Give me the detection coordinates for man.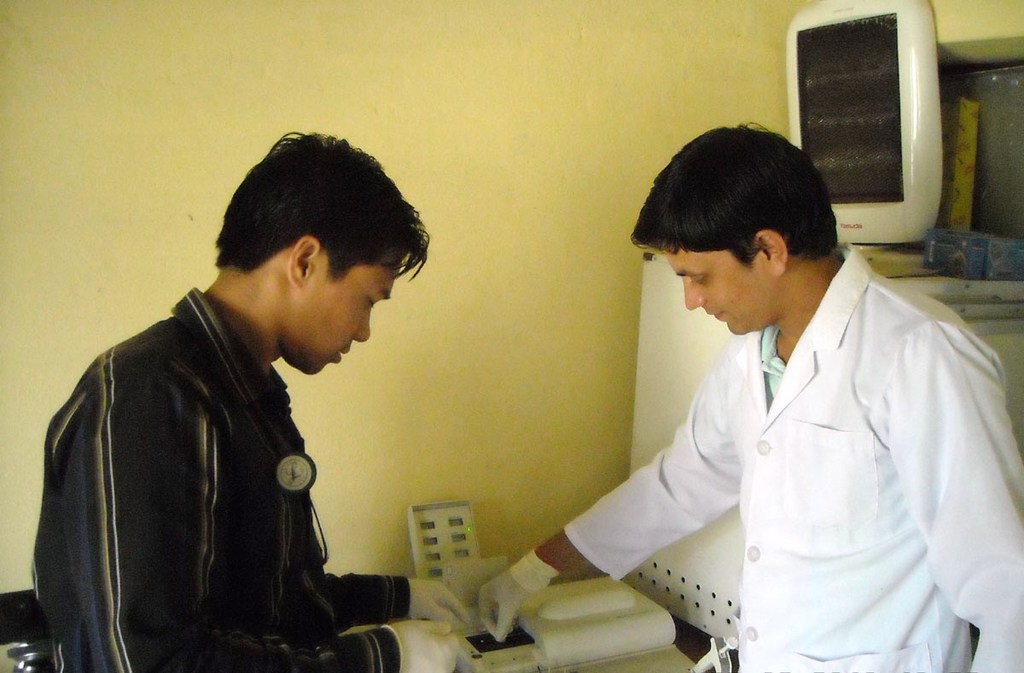
<bbox>469, 113, 1023, 672</bbox>.
